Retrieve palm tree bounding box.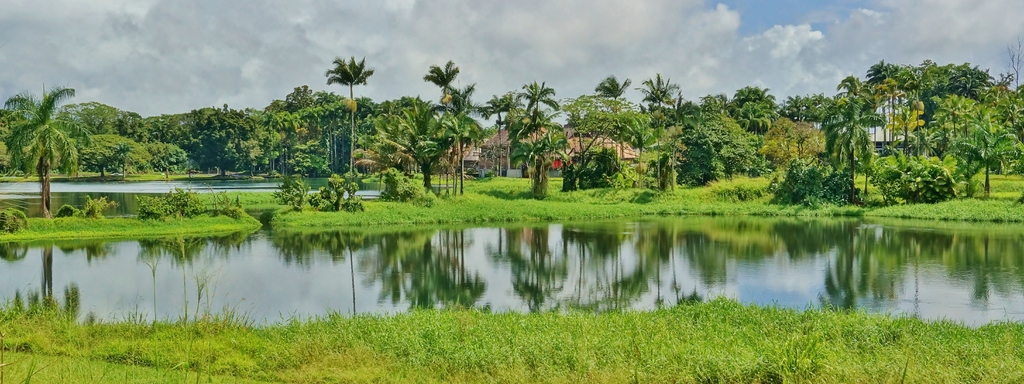
Bounding box: crop(319, 53, 377, 205).
